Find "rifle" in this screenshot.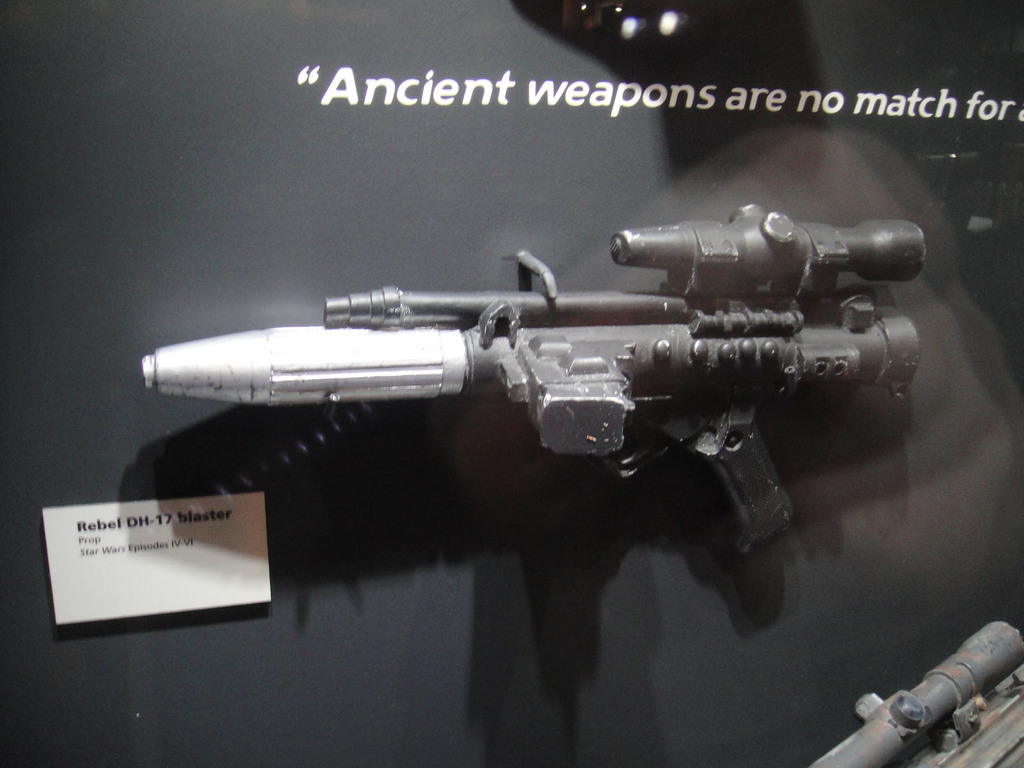
The bounding box for "rifle" is bbox=(140, 205, 931, 558).
